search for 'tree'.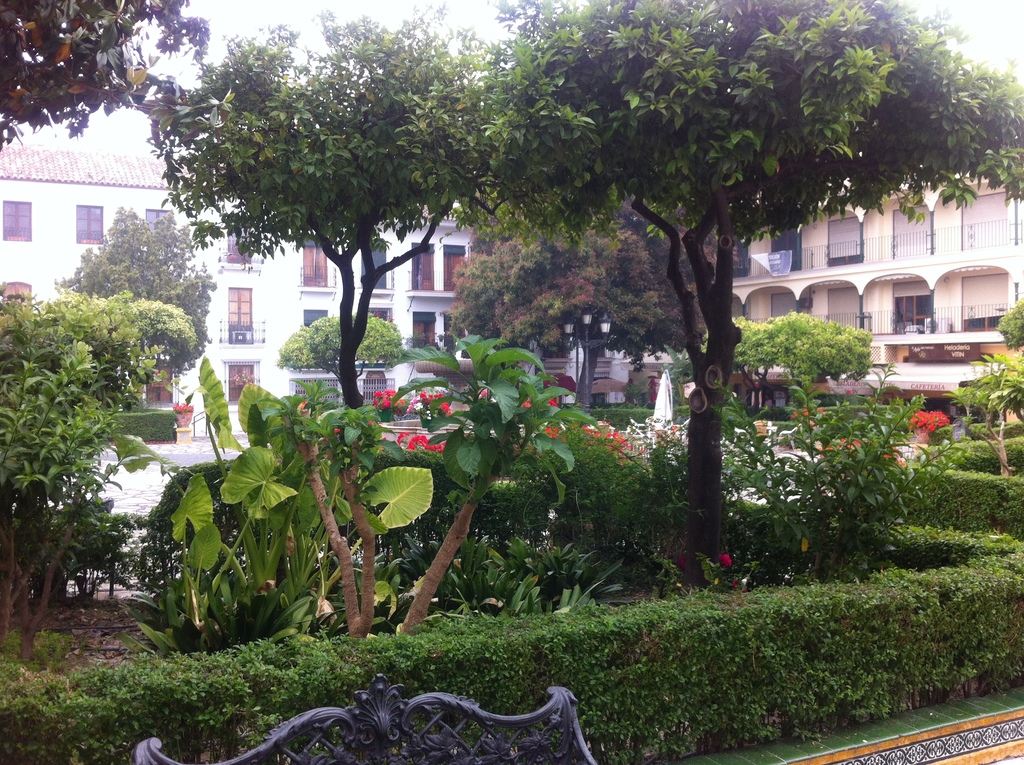
Found at box(435, 0, 1023, 547).
